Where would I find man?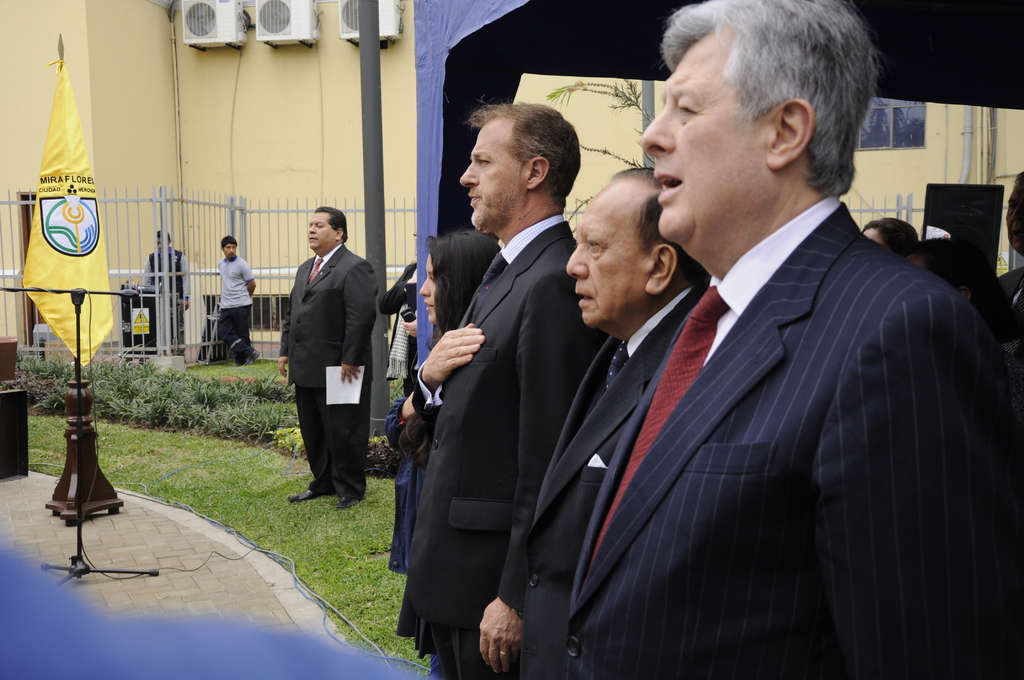
At rect(276, 207, 376, 508).
